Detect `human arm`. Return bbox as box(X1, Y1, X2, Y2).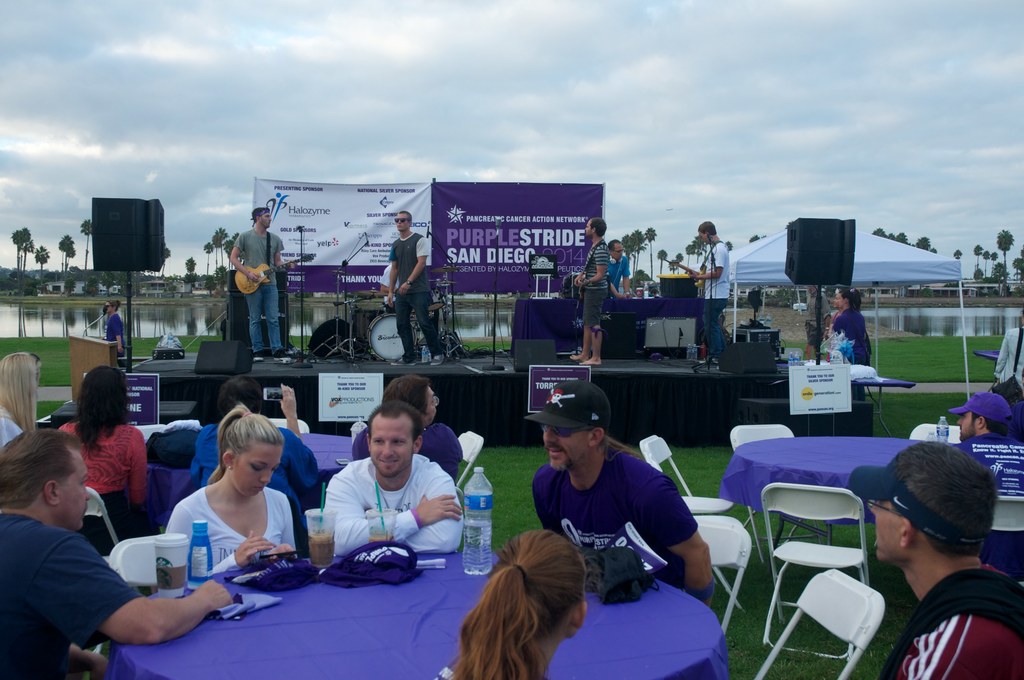
box(127, 444, 147, 514).
